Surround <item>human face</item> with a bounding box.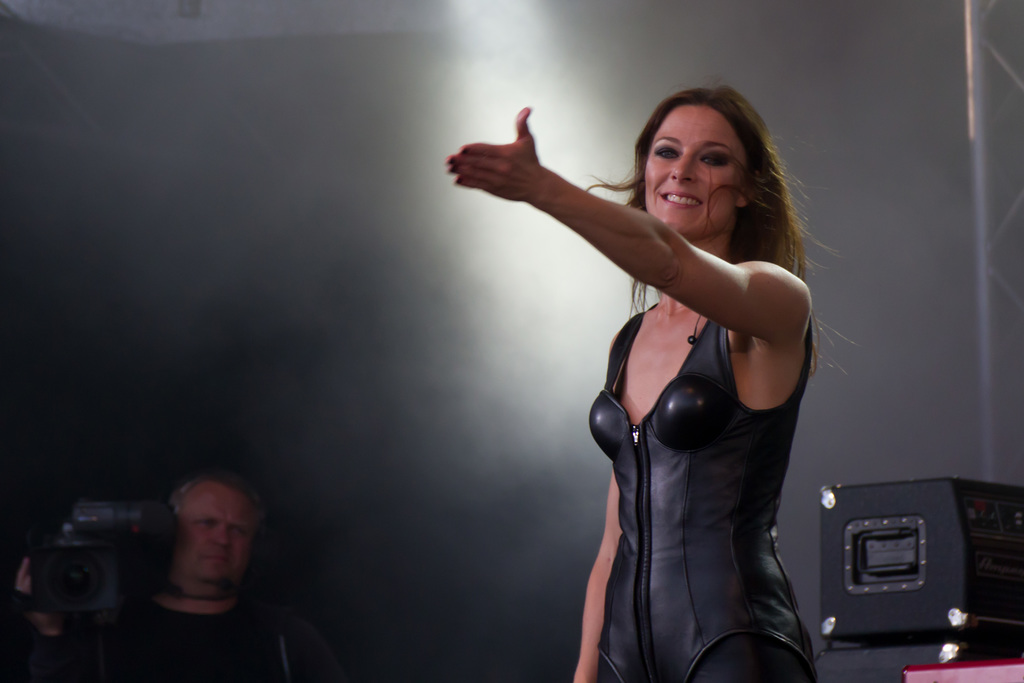
box(638, 101, 748, 244).
